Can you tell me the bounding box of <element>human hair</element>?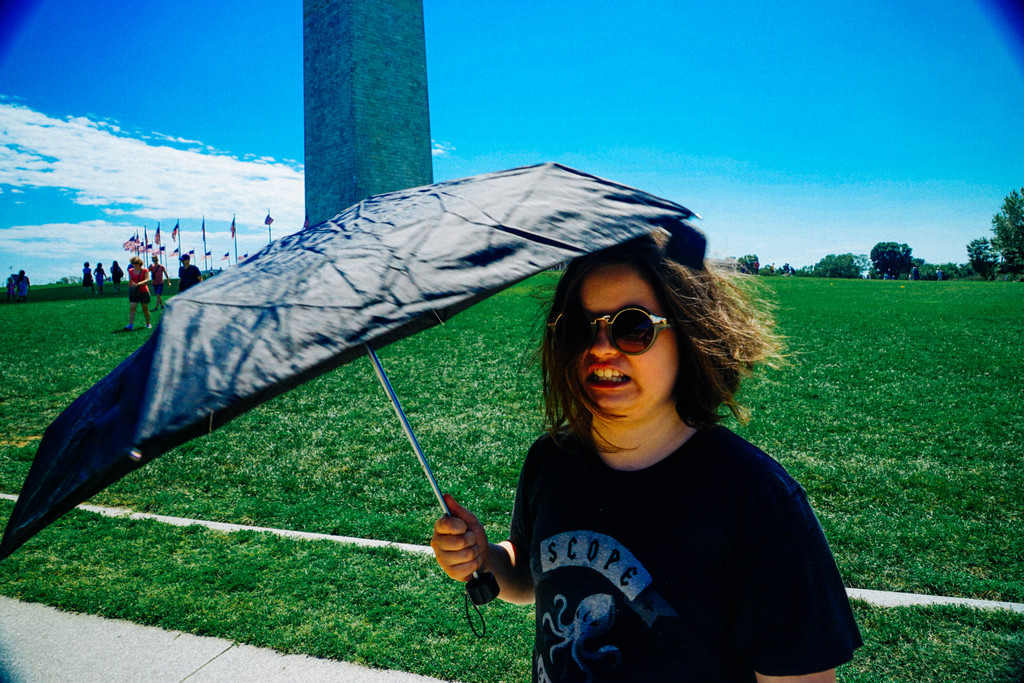
rect(149, 254, 159, 260).
